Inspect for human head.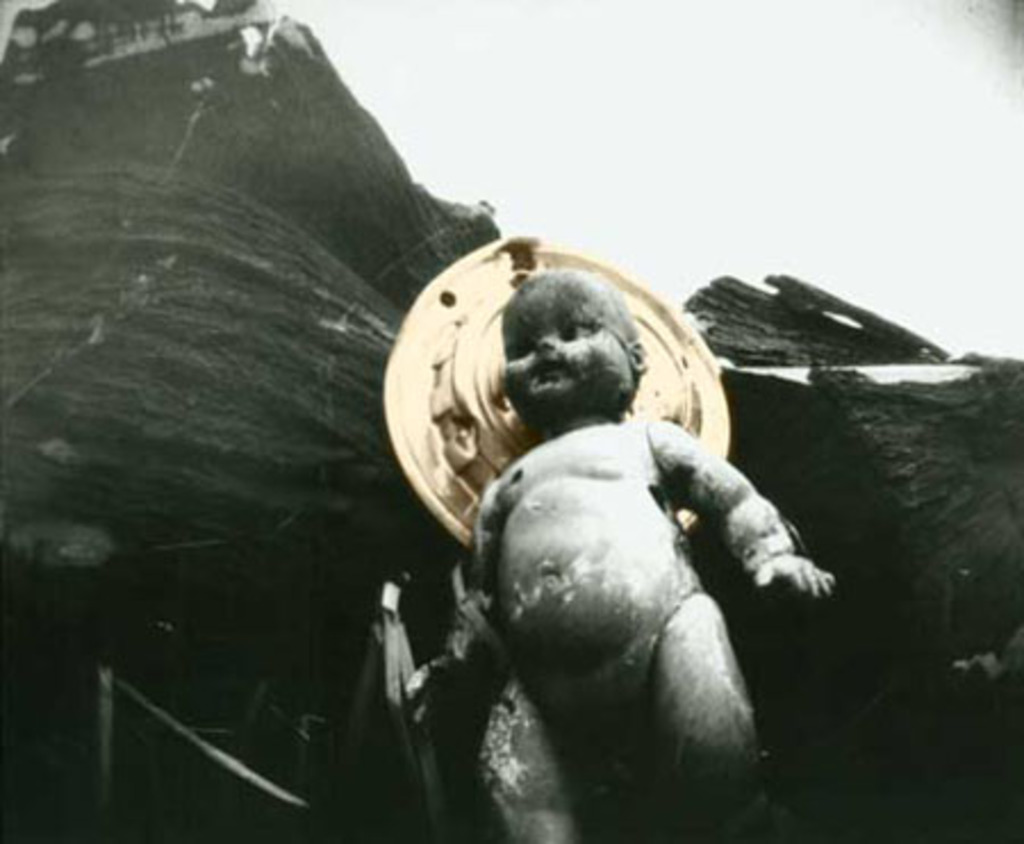
Inspection: left=476, top=266, right=646, bottom=453.
